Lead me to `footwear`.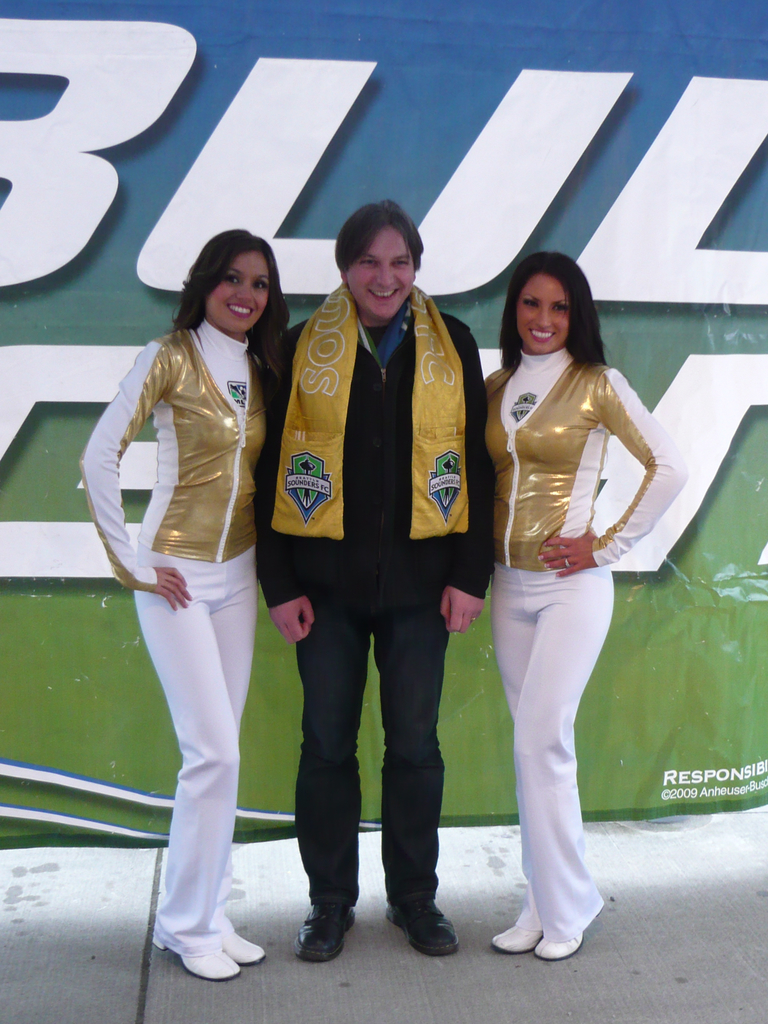
Lead to x1=542, y1=904, x2=593, y2=958.
